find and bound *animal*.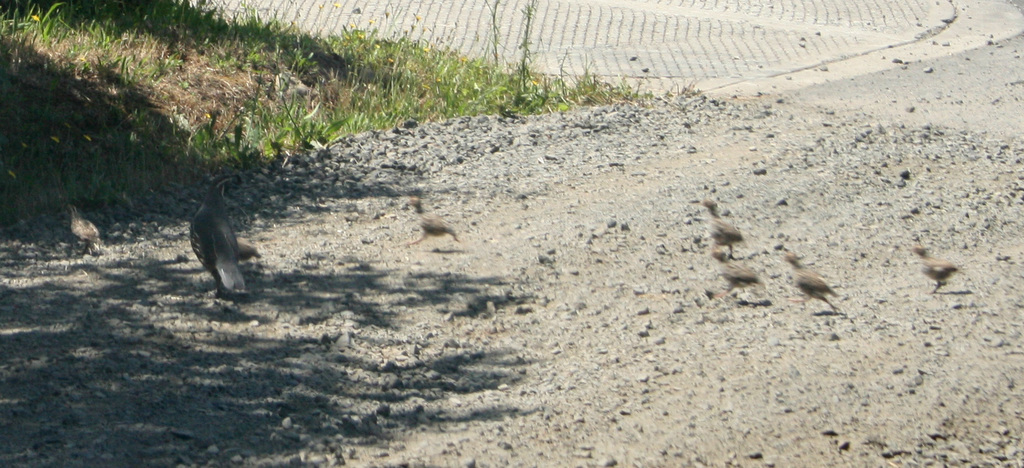
Bound: l=700, t=200, r=748, b=259.
